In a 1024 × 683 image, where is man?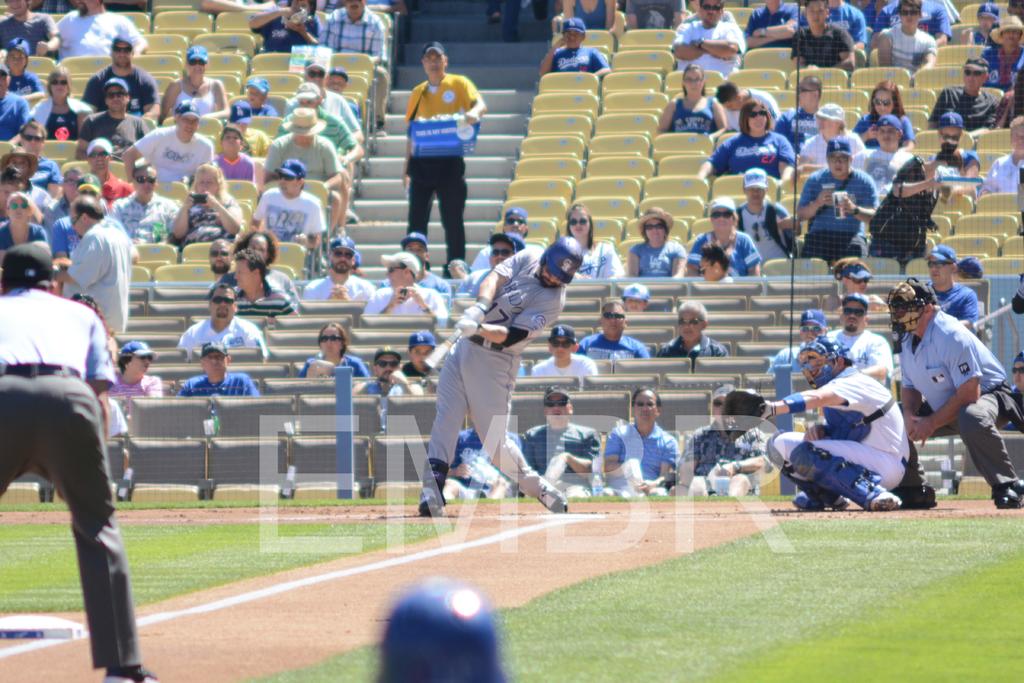
BBox(212, 231, 301, 295).
